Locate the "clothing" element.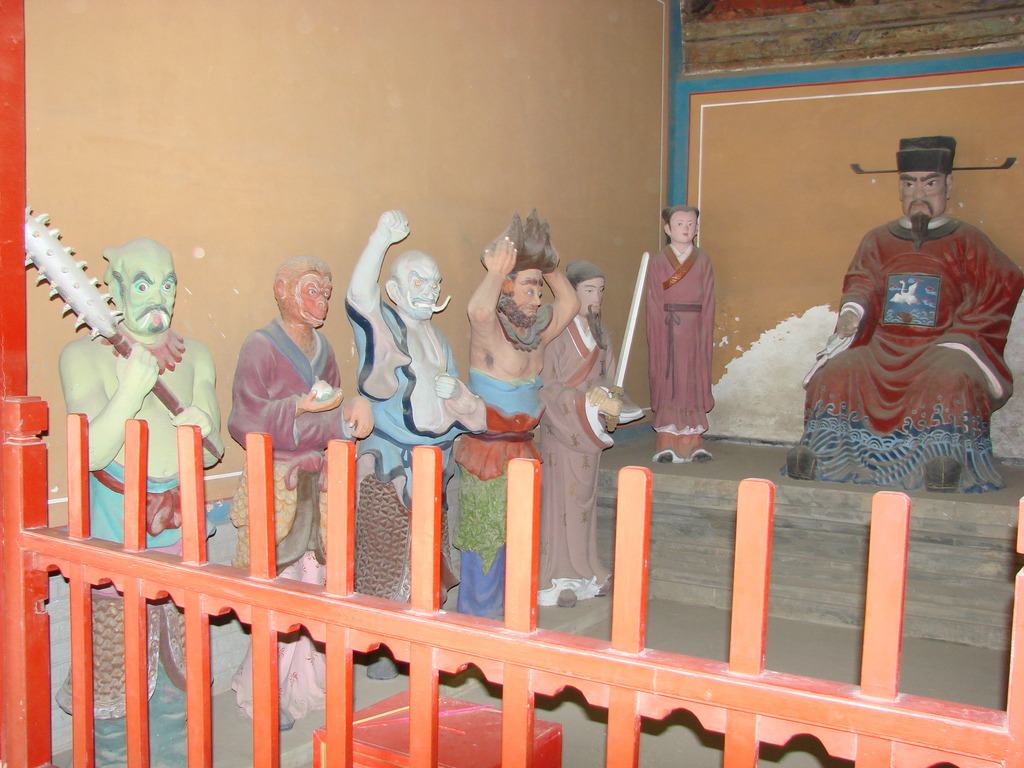
Element bbox: [538,316,634,605].
